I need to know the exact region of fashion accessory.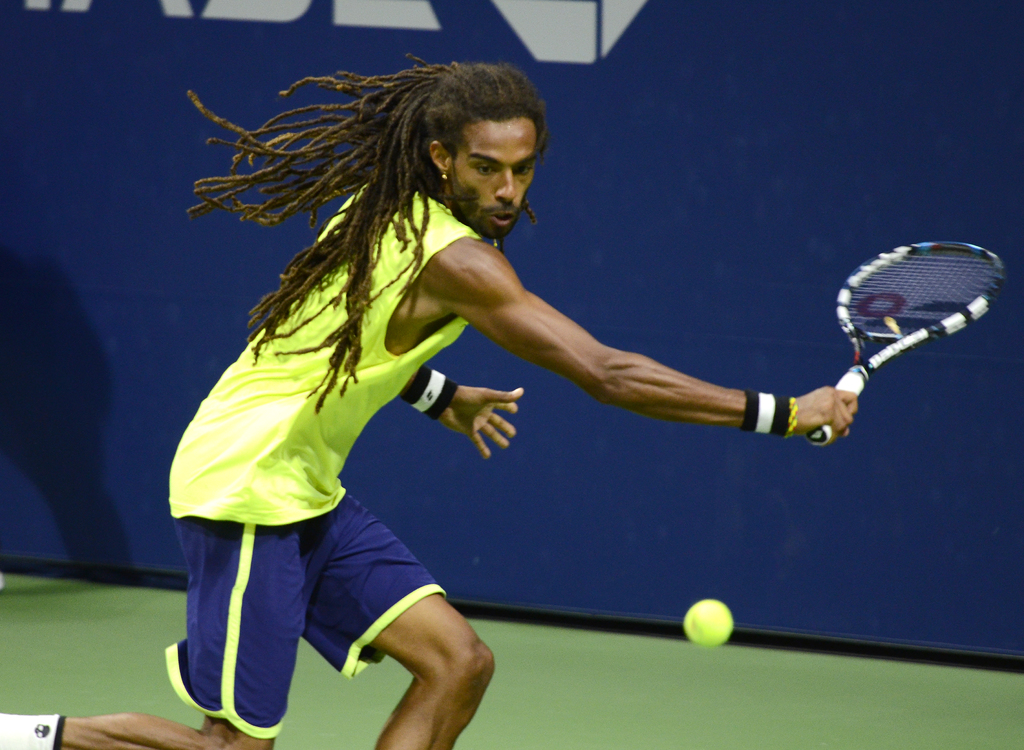
Region: detection(0, 713, 65, 749).
